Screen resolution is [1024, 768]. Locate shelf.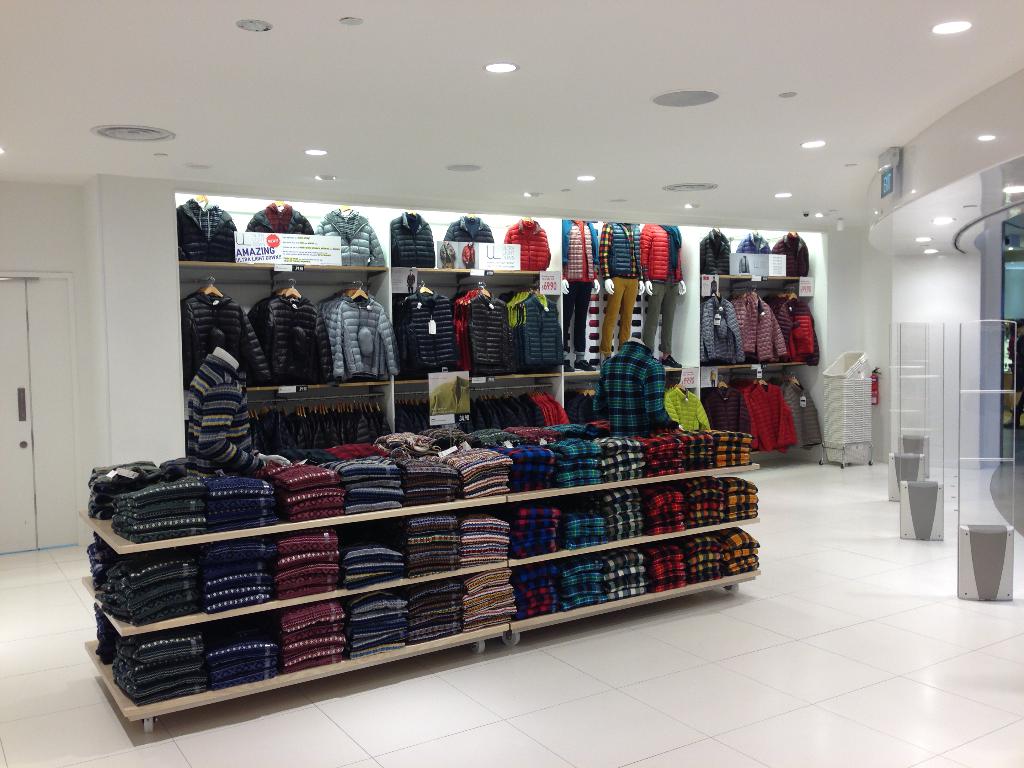
705/352/826/384.
